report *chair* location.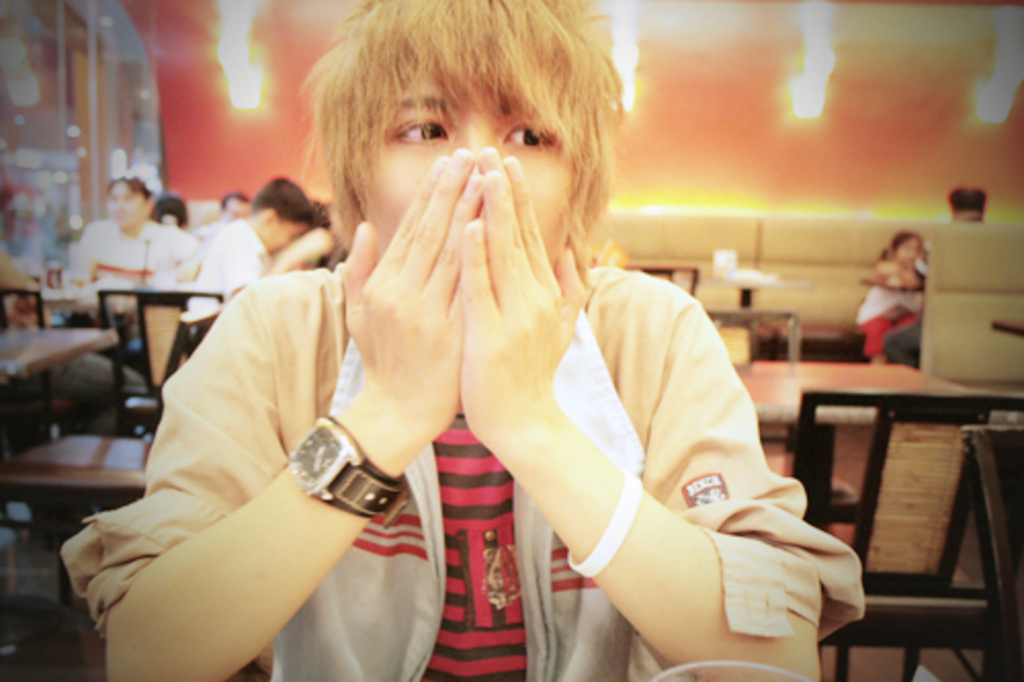
Report: box(811, 363, 1006, 680).
